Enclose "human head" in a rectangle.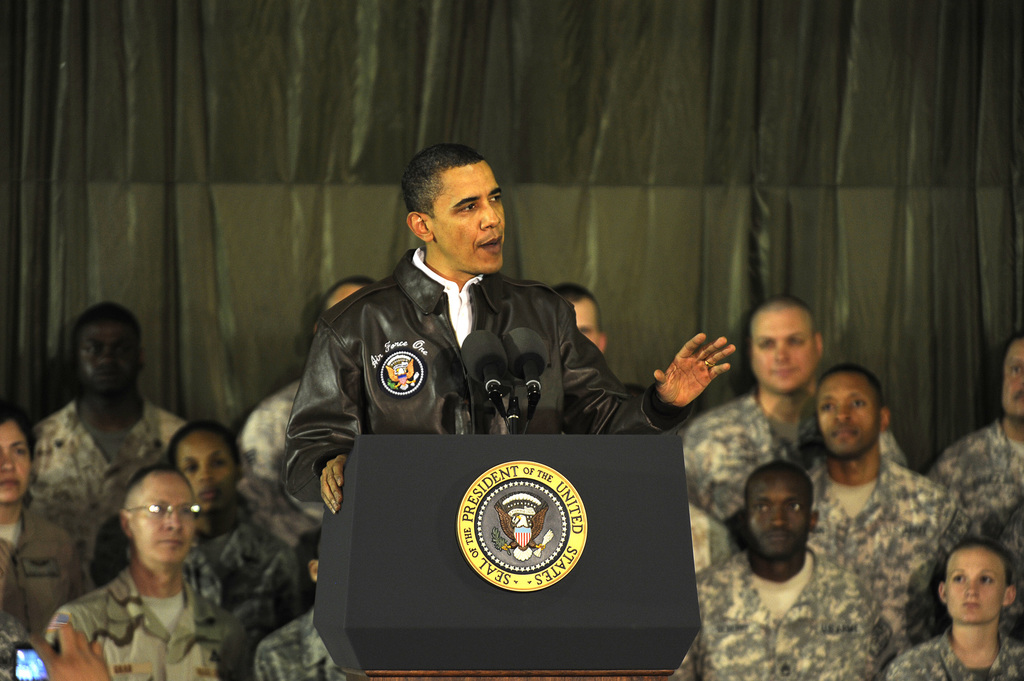
box(741, 293, 825, 398).
